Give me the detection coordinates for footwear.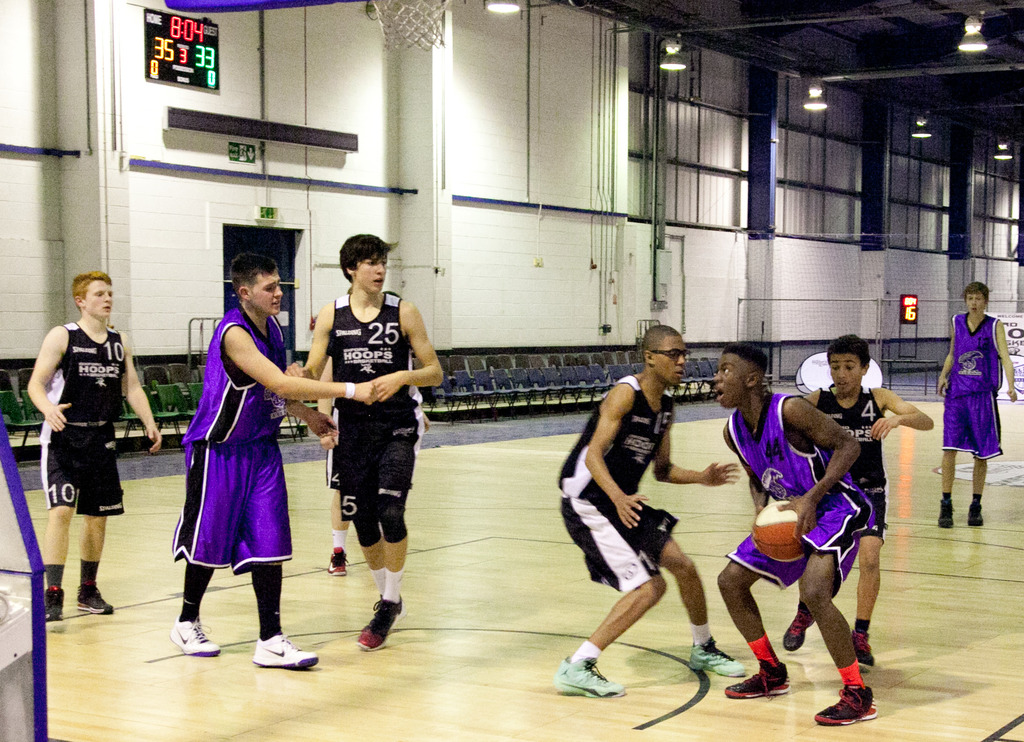
248:634:317:669.
